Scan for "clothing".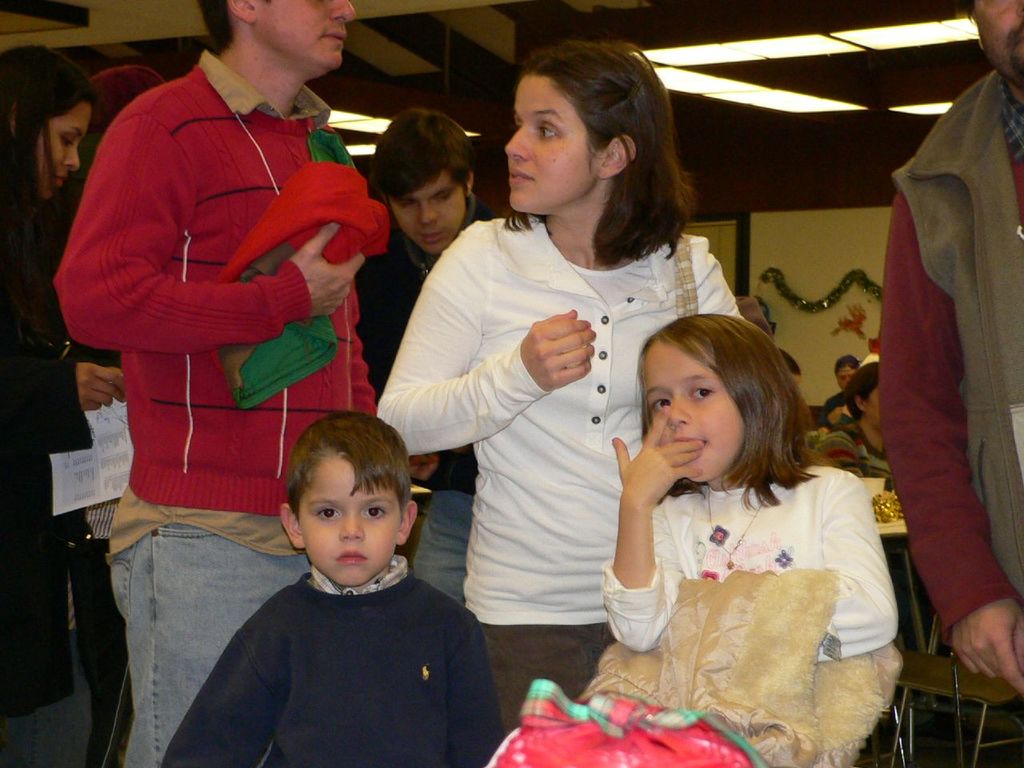
Scan result: <bbox>169, 548, 502, 767</bbox>.
